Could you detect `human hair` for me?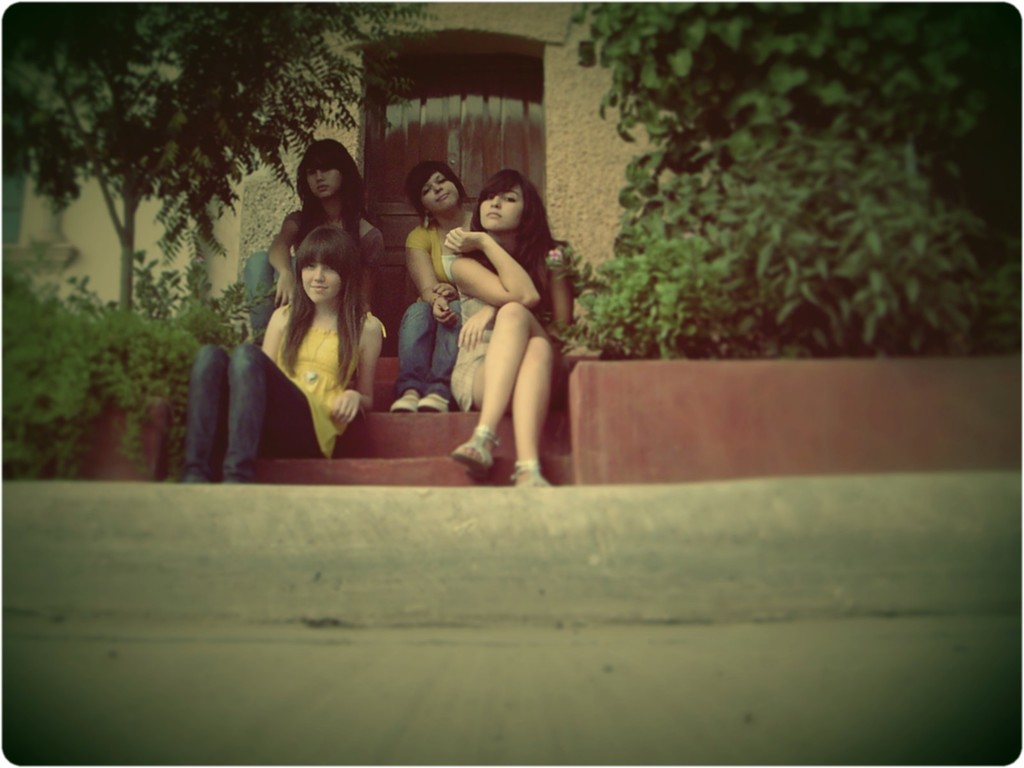
Detection result: select_region(464, 172, 554, 278).
